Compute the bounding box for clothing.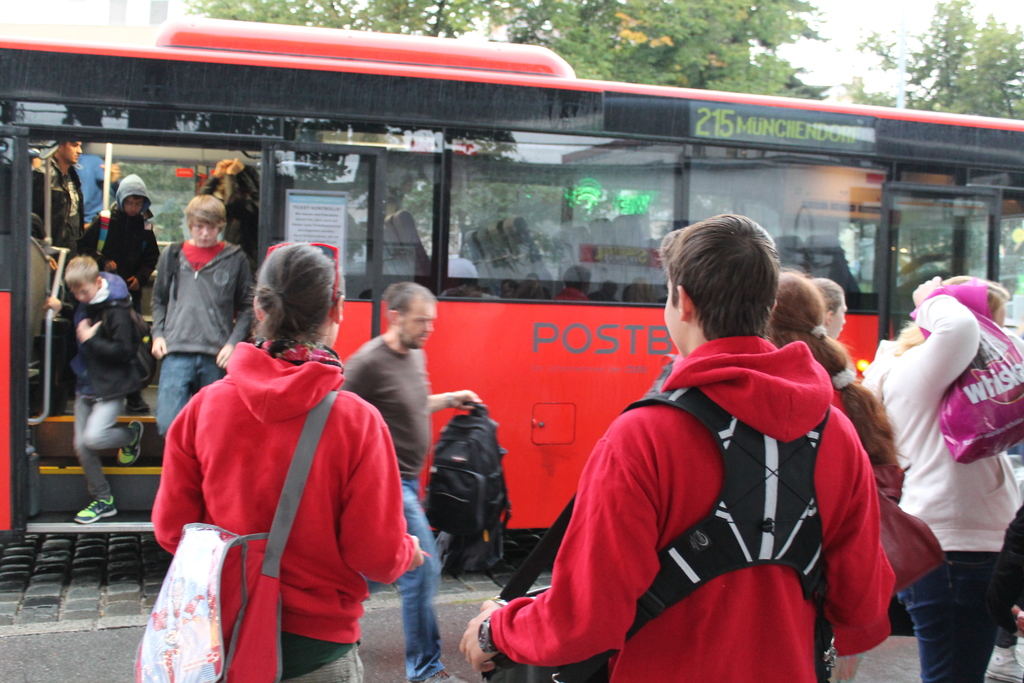
[x1=126, y1=342, x2=435, y2=682].
